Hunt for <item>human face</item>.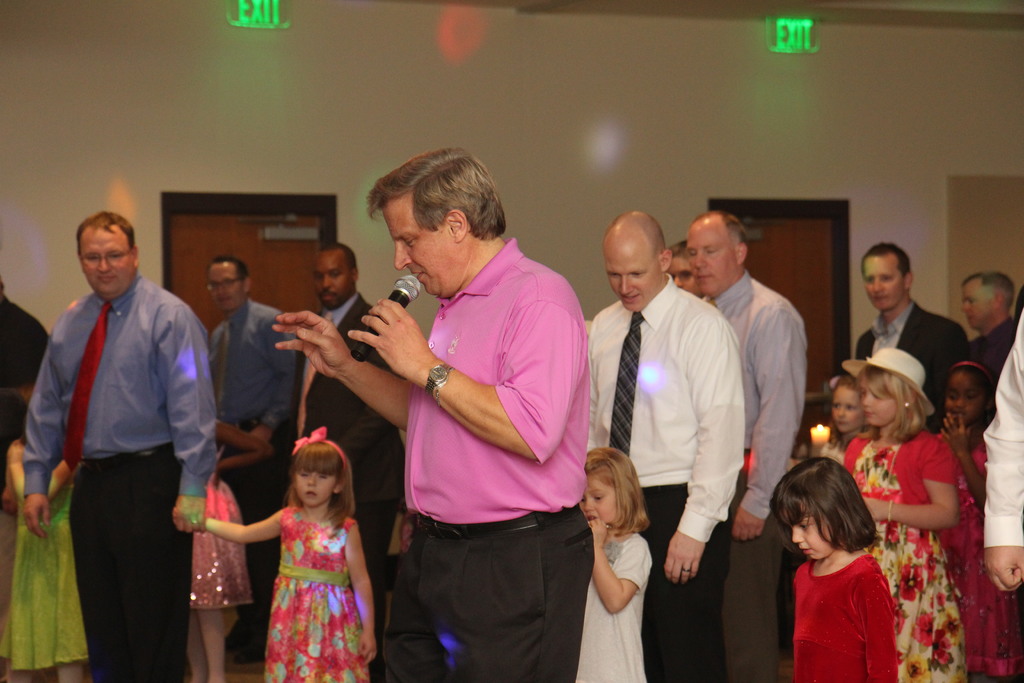
Hunted down at [x1=833, y1=384, x2=865, y2=433].
